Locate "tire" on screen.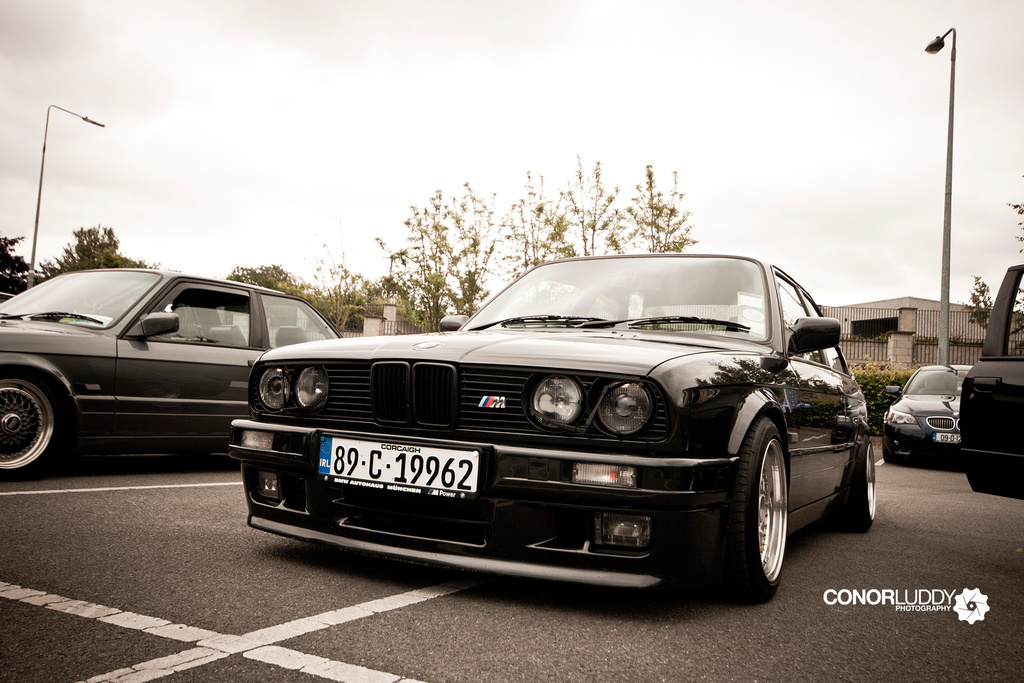
On screen at {"x1": 730, "y1": 415, "x2": 790, "y2": 602}.
